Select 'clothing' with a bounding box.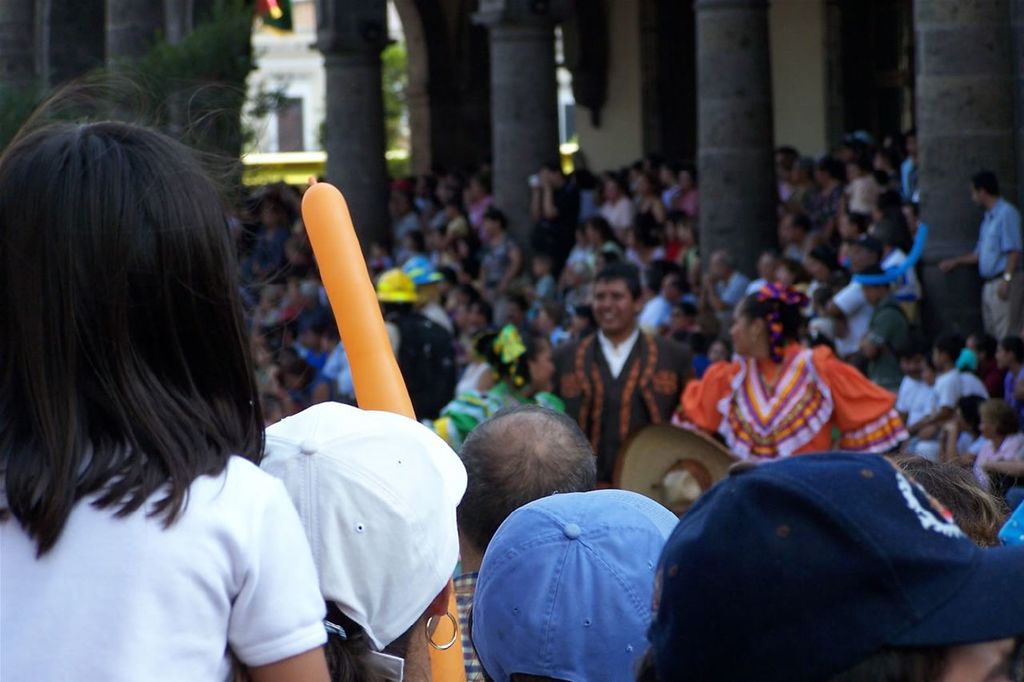
<box>0,439,326,681</box>.
